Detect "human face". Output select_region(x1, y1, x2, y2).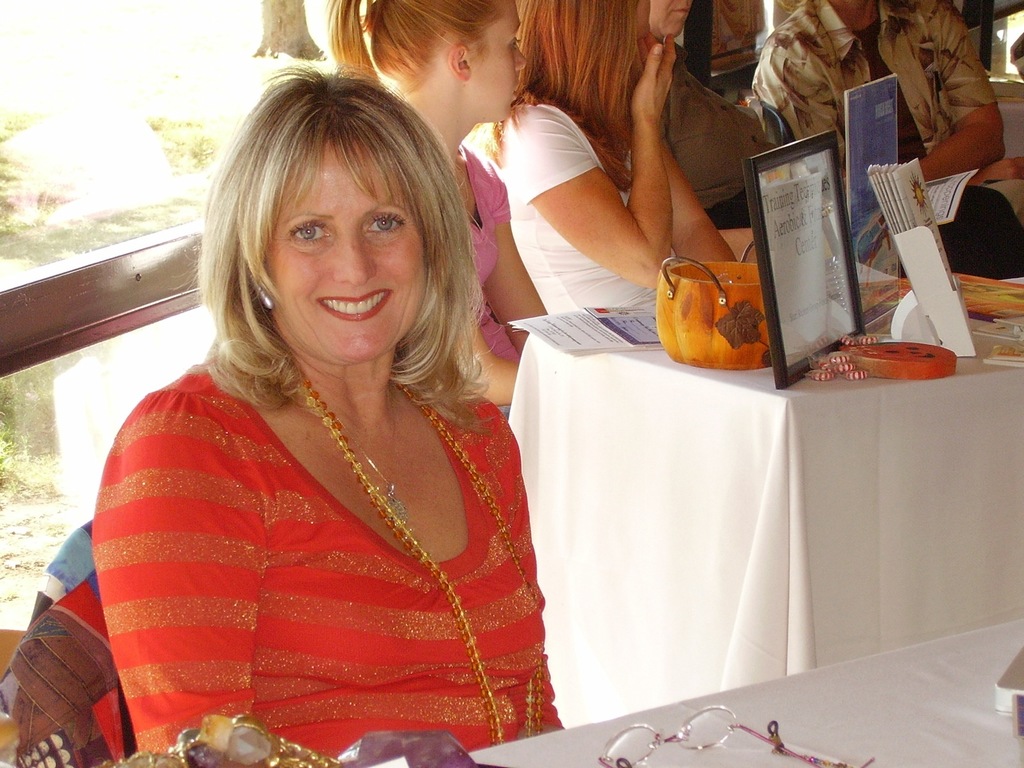
select_region(474, 3, 528, 124).
